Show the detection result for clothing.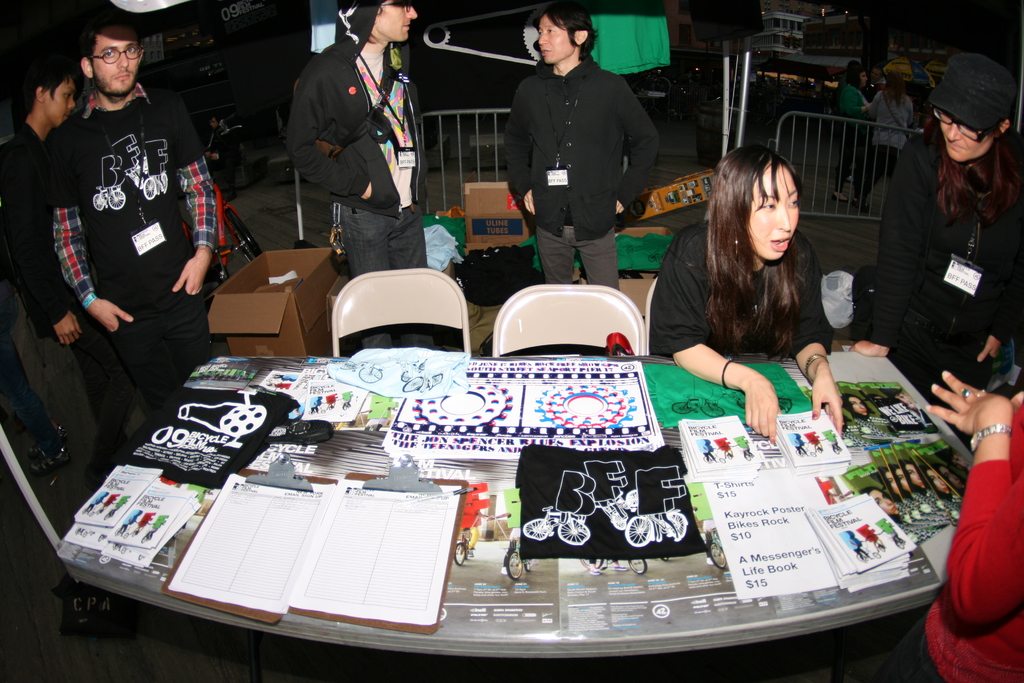
915:410:1023:682.
